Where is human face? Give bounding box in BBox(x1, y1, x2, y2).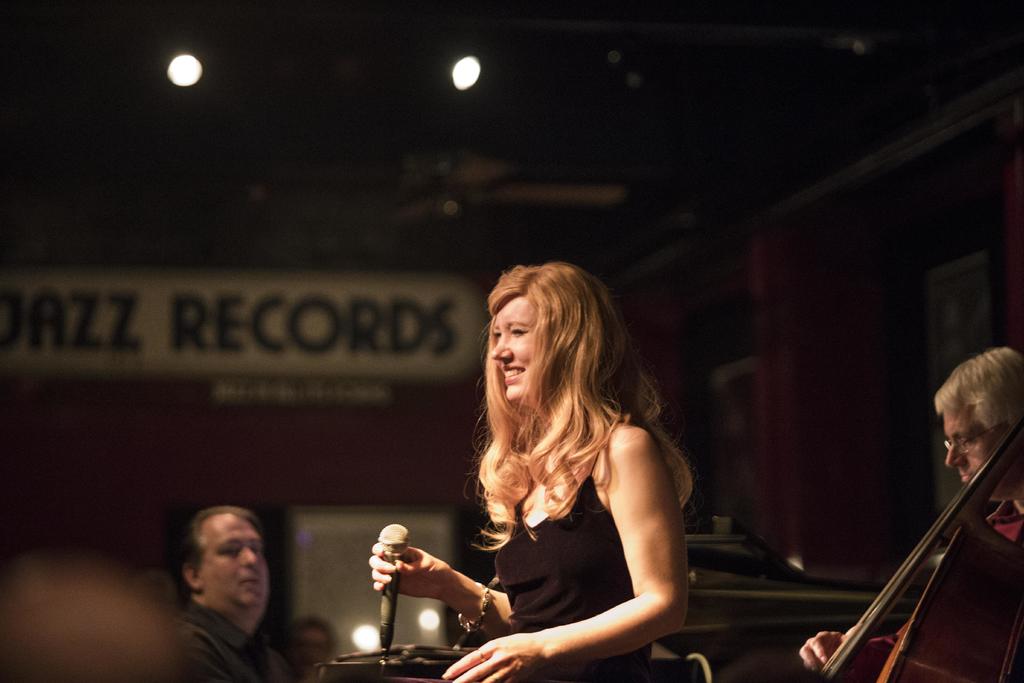
BBox(200, 523, 266, 620).
